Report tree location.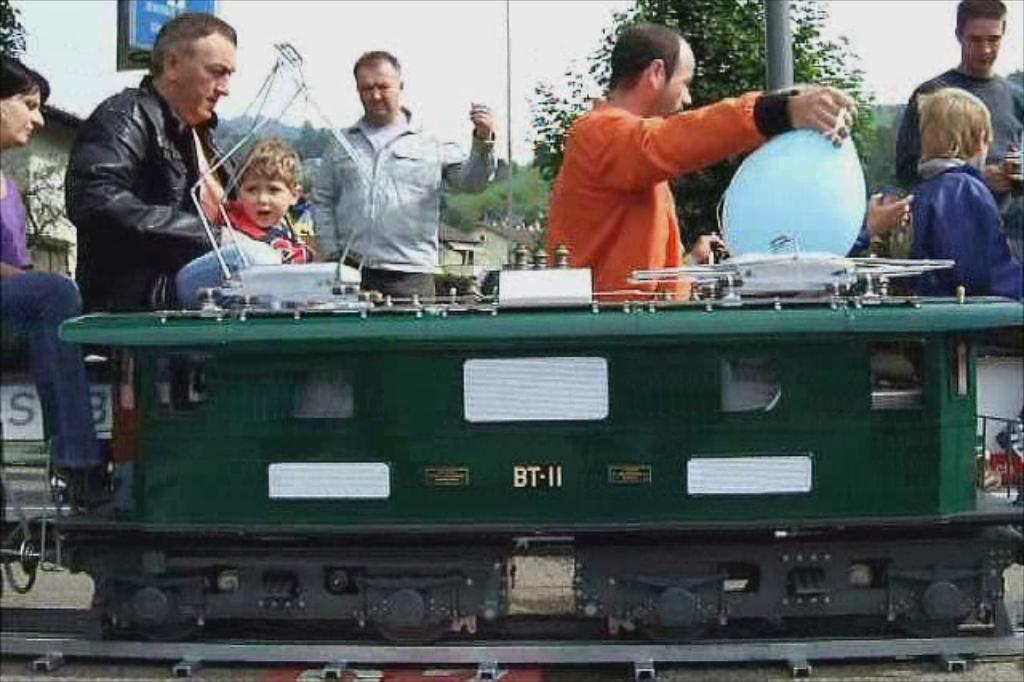
Report: Rect(525, 0, 883, 242).
